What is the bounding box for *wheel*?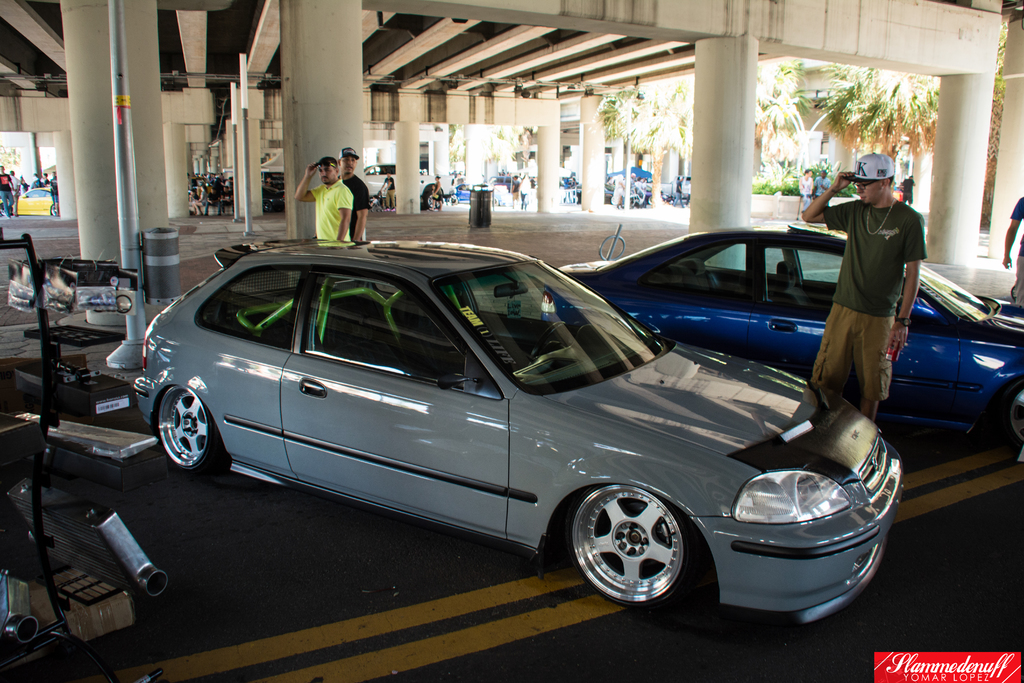
bbox(998, 374, 1023, 451).
